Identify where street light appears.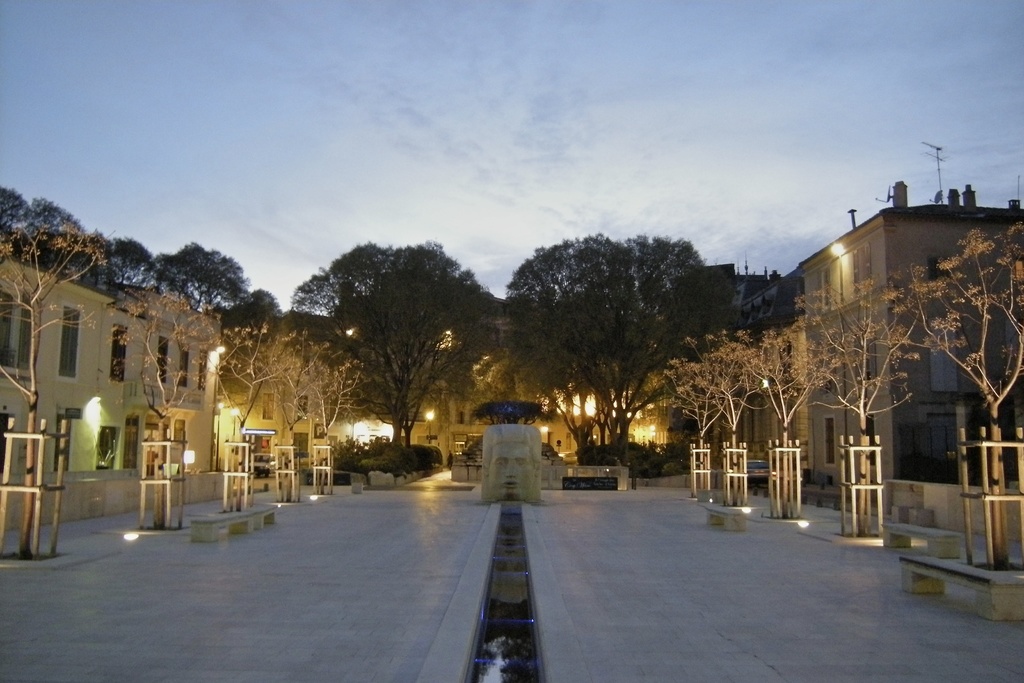
Appears at region(423, 408, 437, 452).
